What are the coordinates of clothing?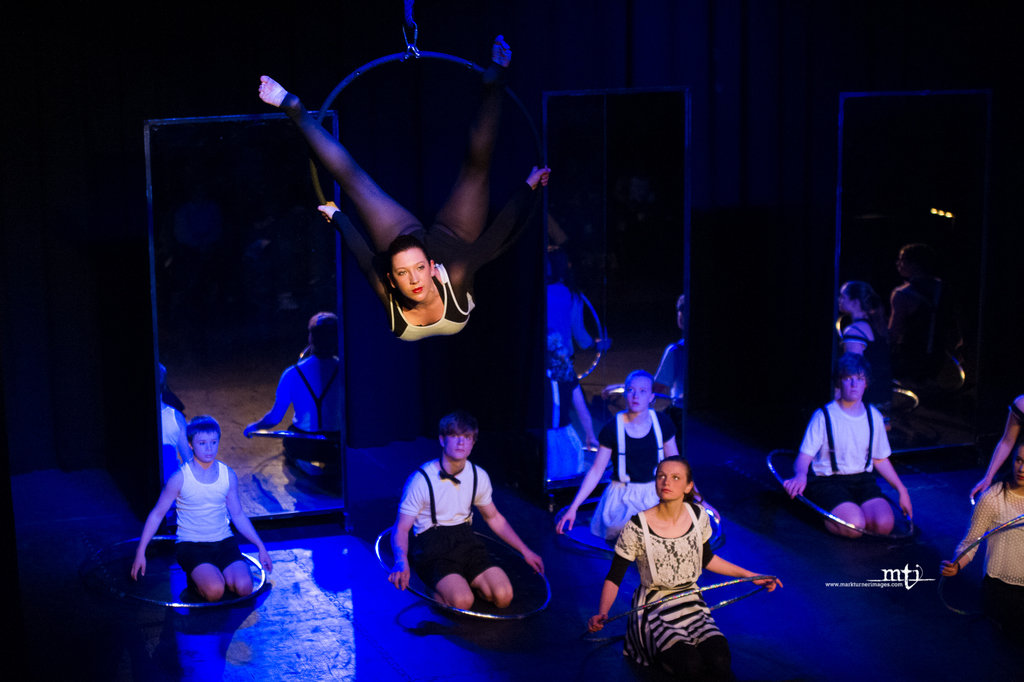
x1=631, y1=499, x2=746, y2=659.
